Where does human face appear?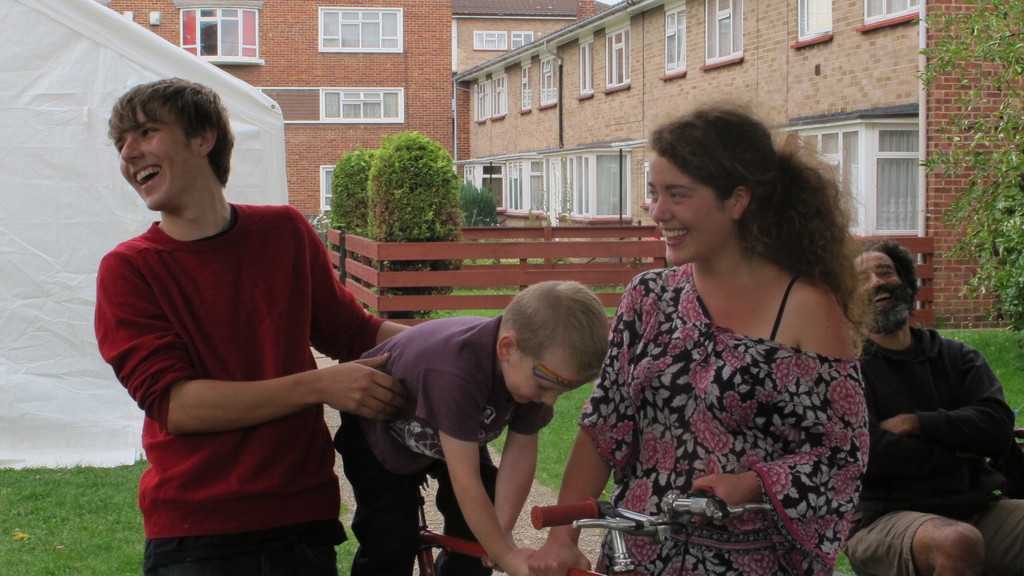
Appears at region(506, 342, 589, 406).
